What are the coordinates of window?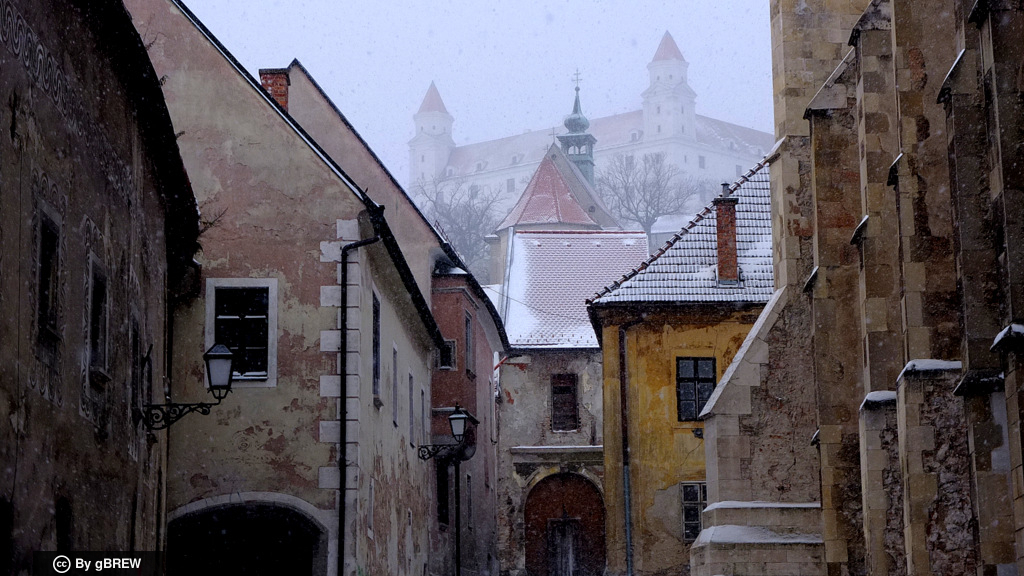
552,376,581,430.
